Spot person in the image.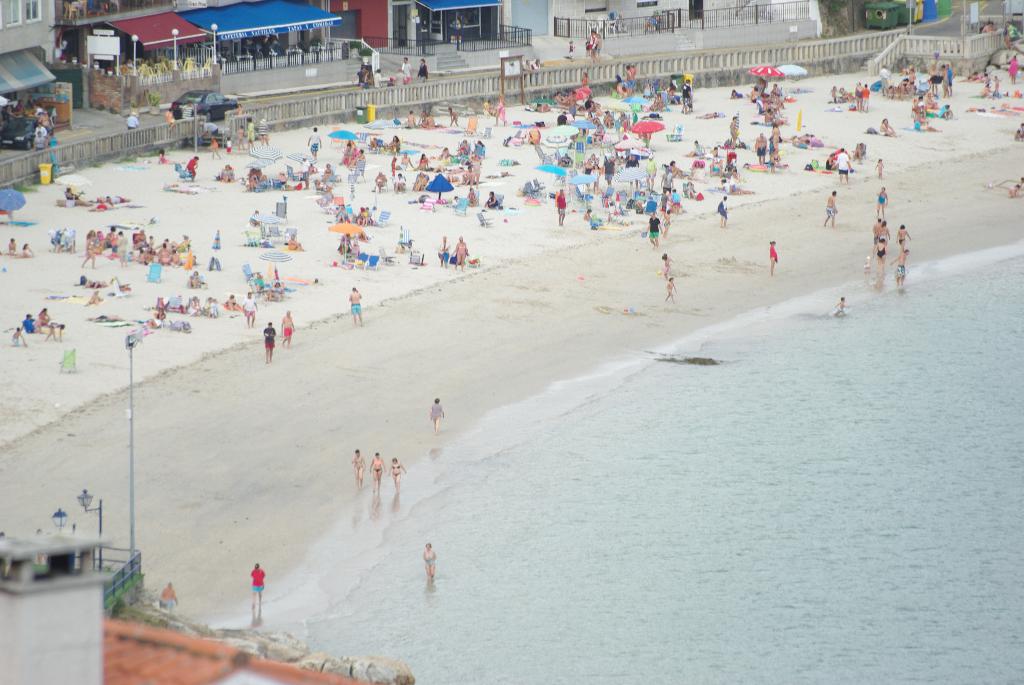
person found at 12, 241, 39, 256.
